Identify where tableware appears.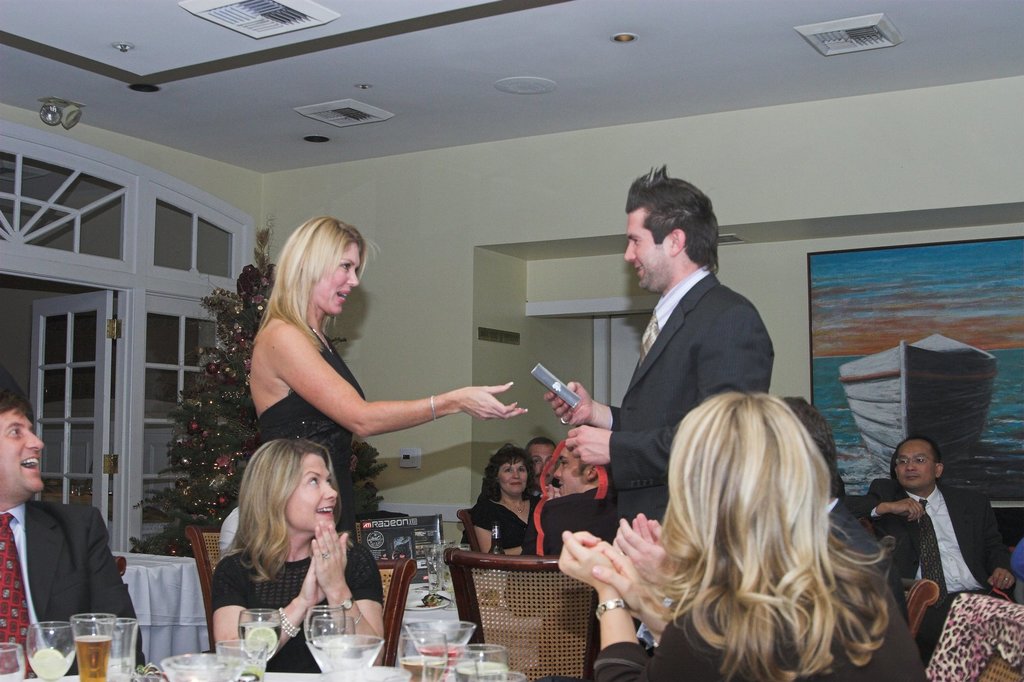
Appears at 95 616 141 681.
